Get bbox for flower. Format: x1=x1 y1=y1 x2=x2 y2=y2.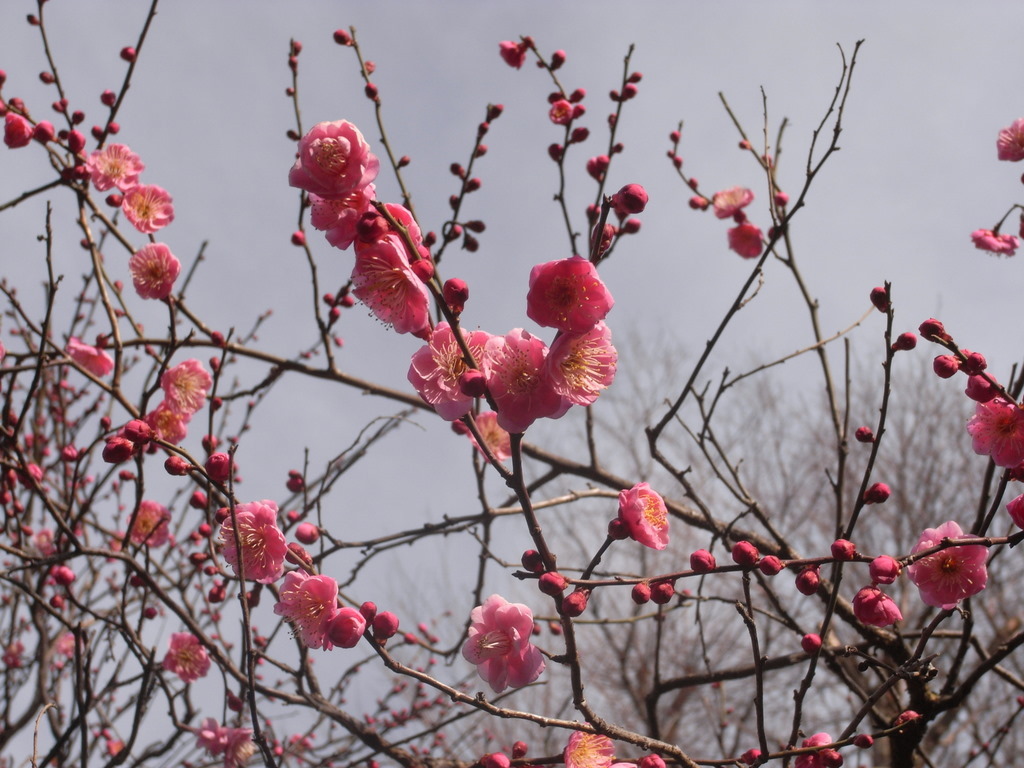
x1=162 y1=627 x2=214 y2=684.
